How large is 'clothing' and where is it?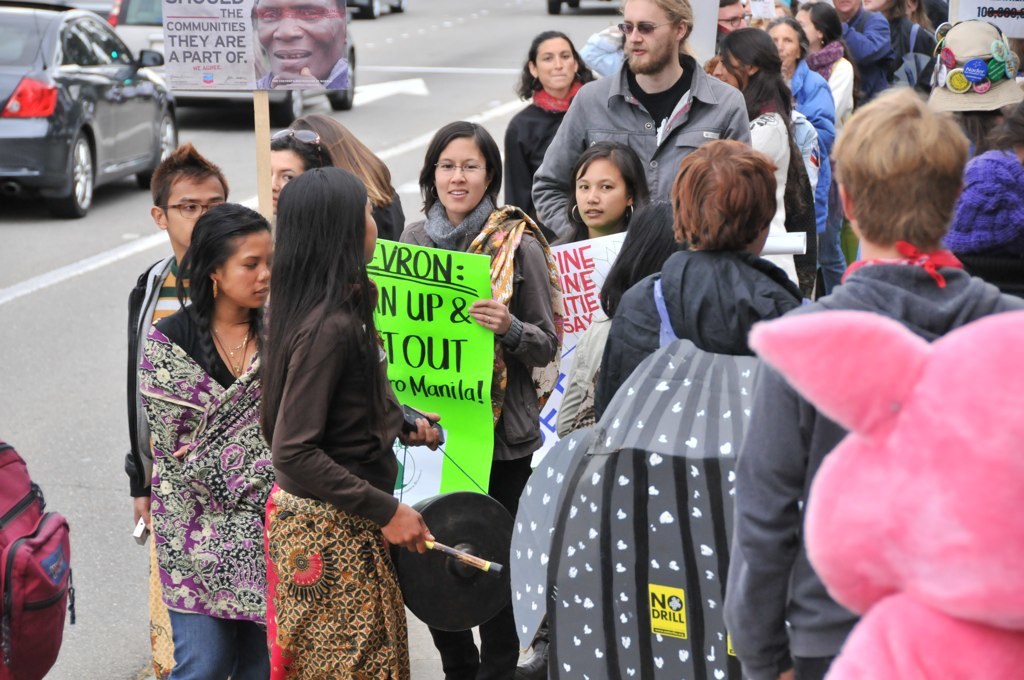
Bounding box: 263/301/432/679.
